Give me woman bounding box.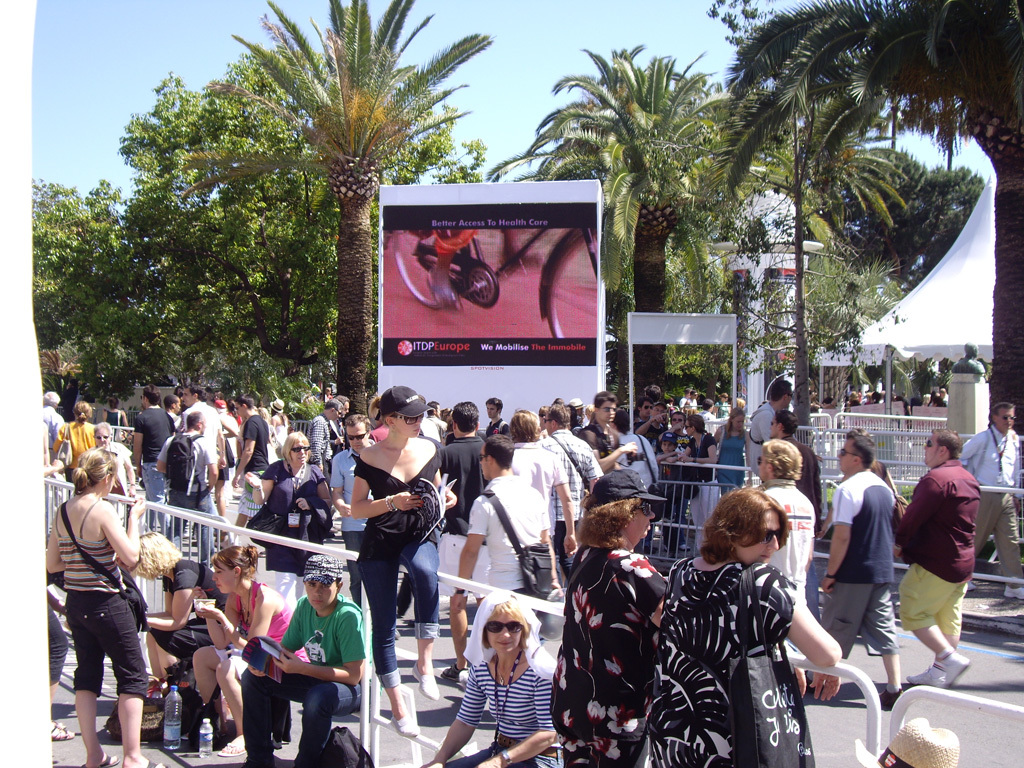
<region>57, 399, 90, 480</region>.
